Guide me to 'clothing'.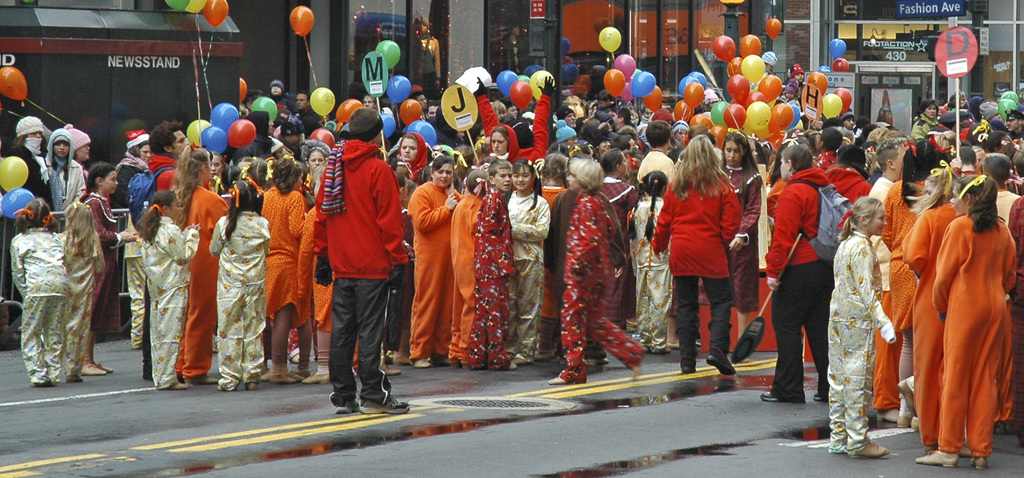
Guidance: <region>762, 162, 828, 404</region>.
